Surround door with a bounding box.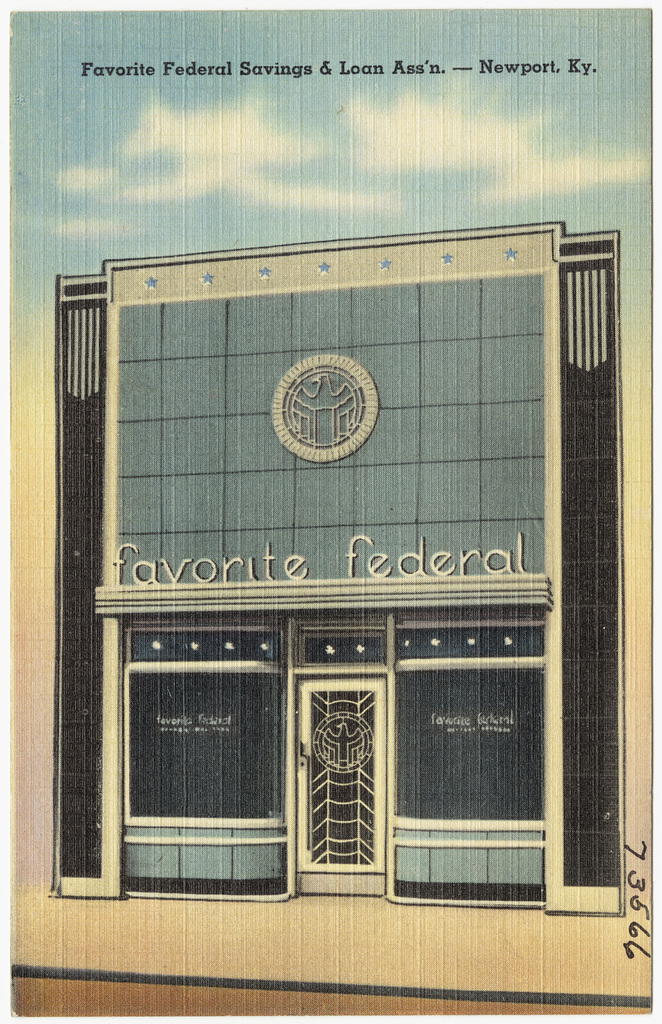
<bbox>293, 672, 386, 892</bbox>.
